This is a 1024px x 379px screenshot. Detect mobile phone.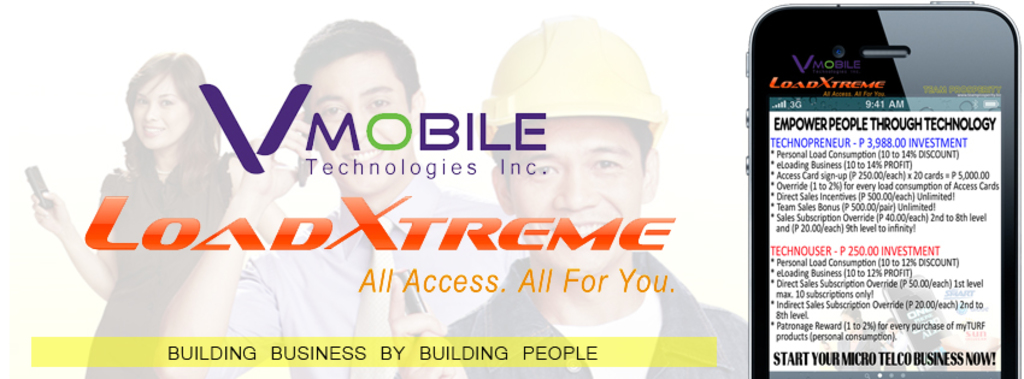
{"left": 24, "top": 166, "right": 48, "bottom": 207}.
